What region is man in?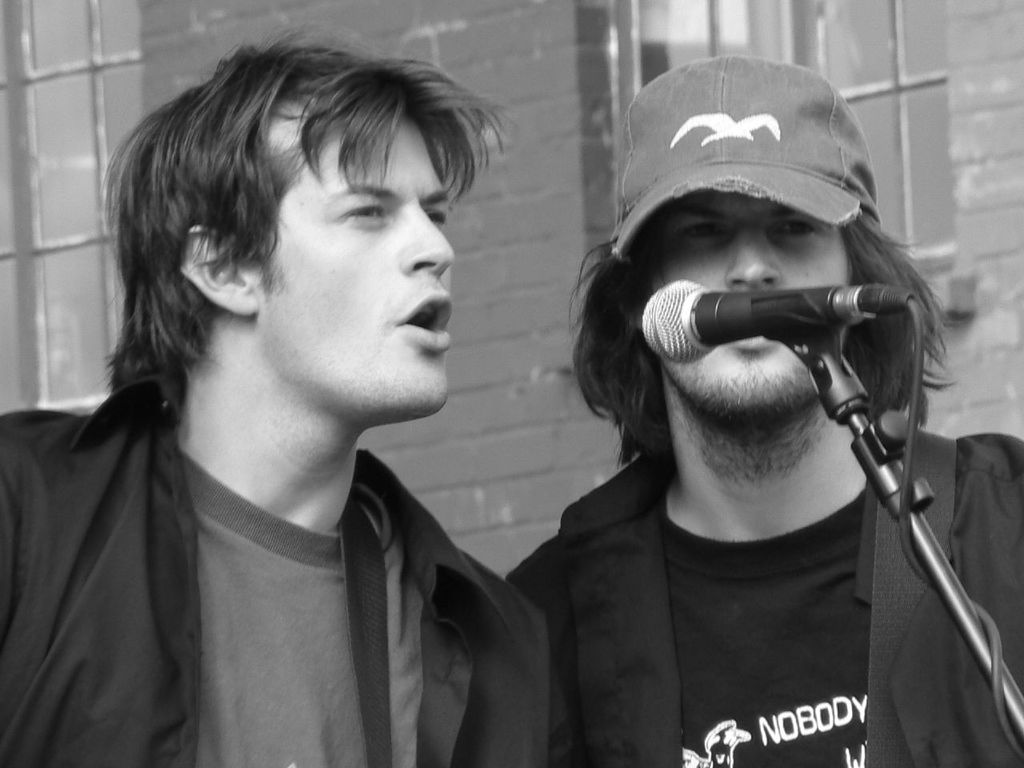
[x1=0, y1=22, x2=567, y2=767].
